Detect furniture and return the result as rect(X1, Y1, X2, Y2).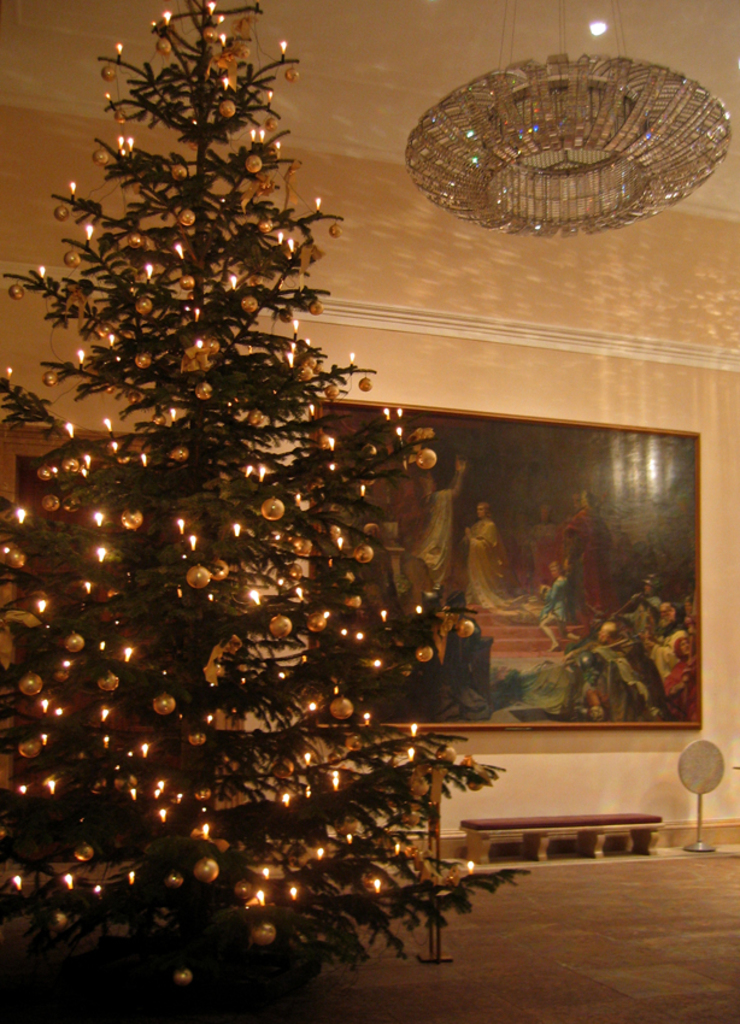
rect(459, 814, 663, 866).
